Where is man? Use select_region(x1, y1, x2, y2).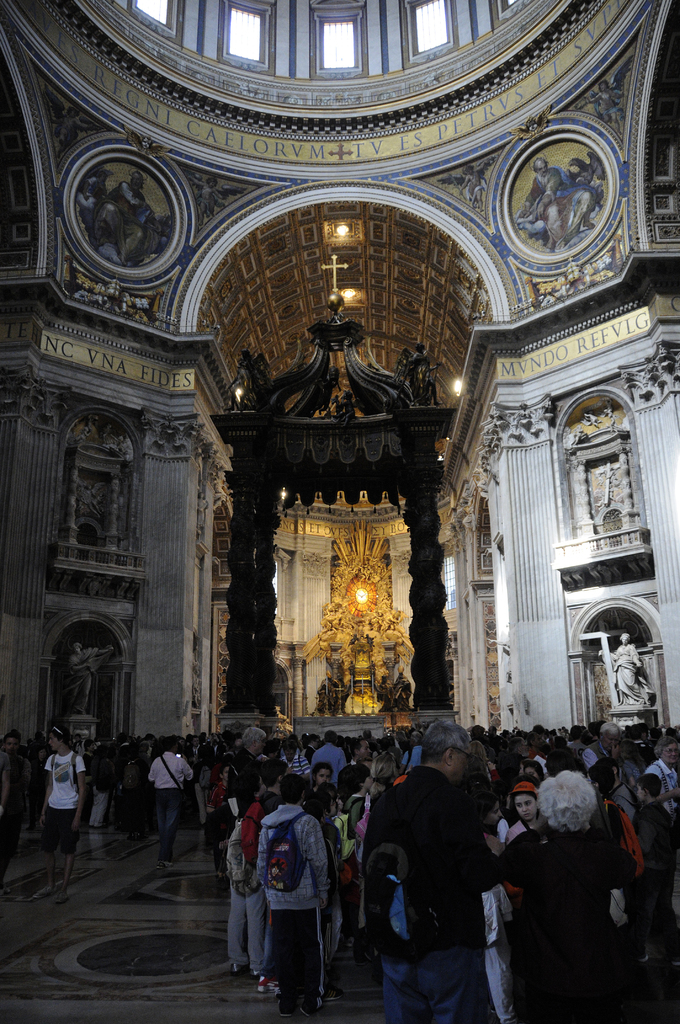
select_region(360, 735, 527, 1022).
